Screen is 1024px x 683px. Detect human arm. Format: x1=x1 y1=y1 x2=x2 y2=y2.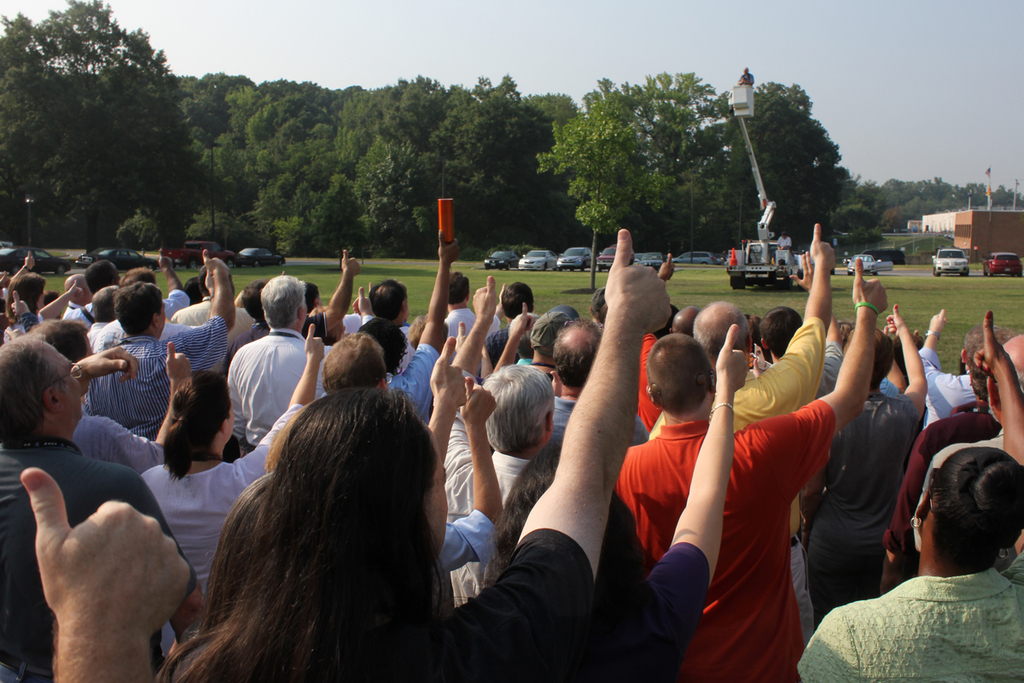
x1=454 y1=267 x2=492 y2=381.
